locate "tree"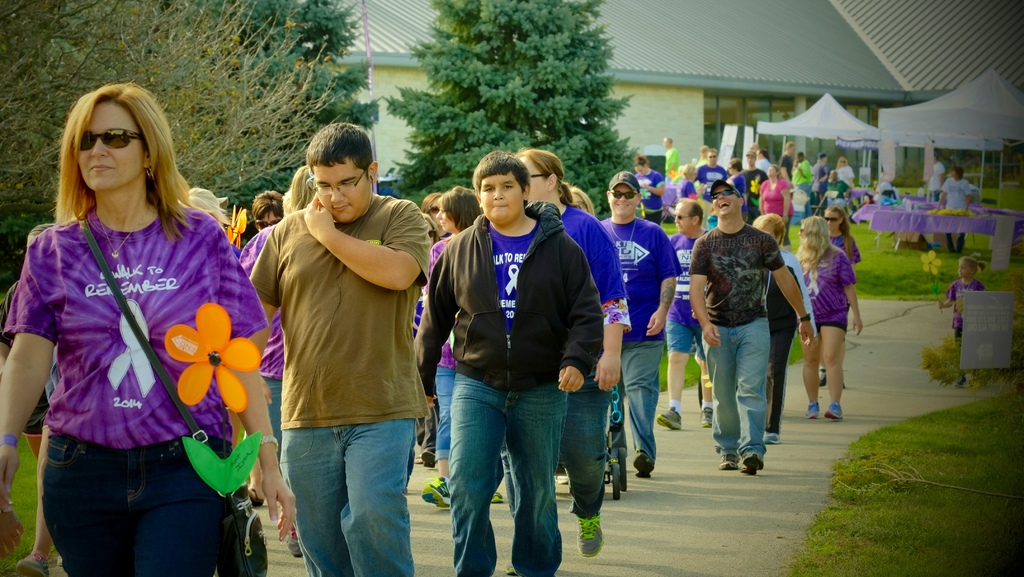
0:0:347:338
